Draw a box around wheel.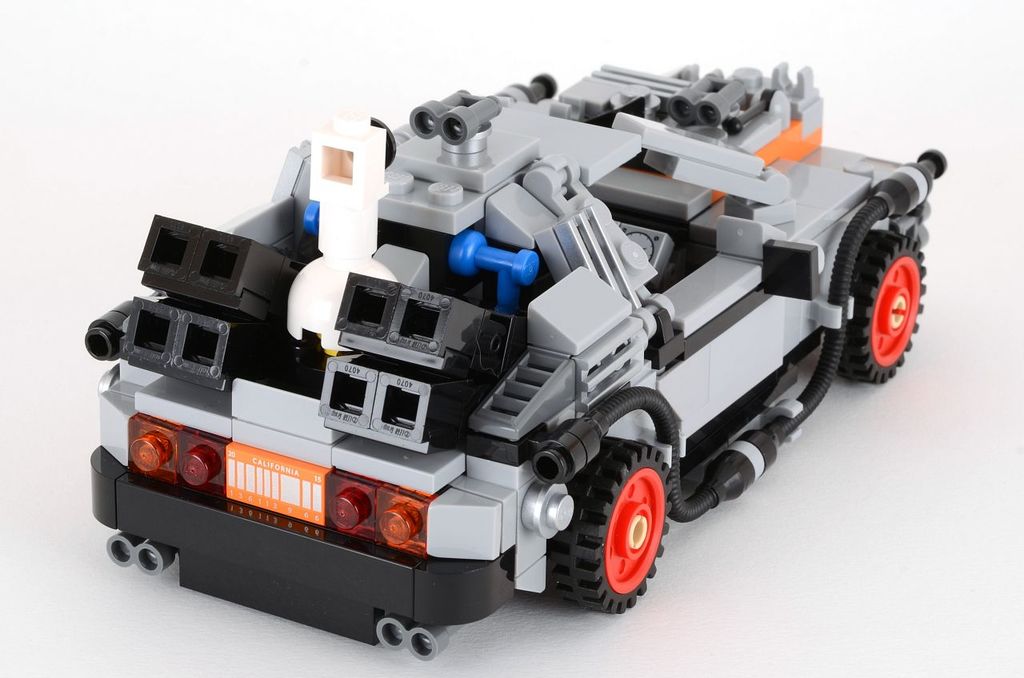
(left=838, top=231, right=927, bottom=385).
